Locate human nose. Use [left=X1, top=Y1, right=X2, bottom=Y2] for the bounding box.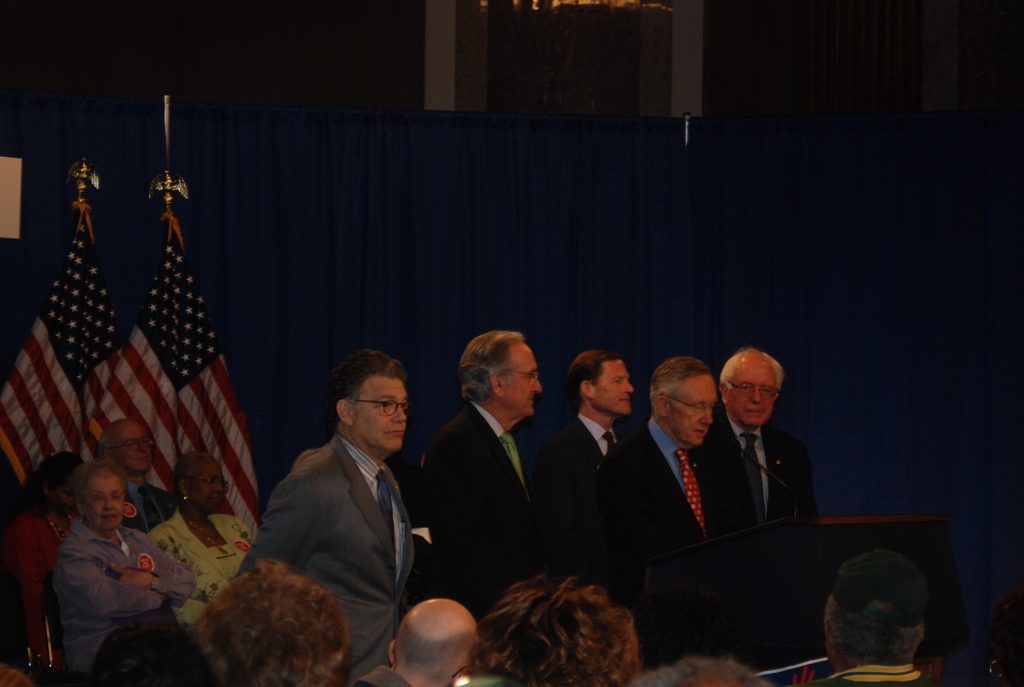
[left=104, top=500, right=115, bottom=512].
